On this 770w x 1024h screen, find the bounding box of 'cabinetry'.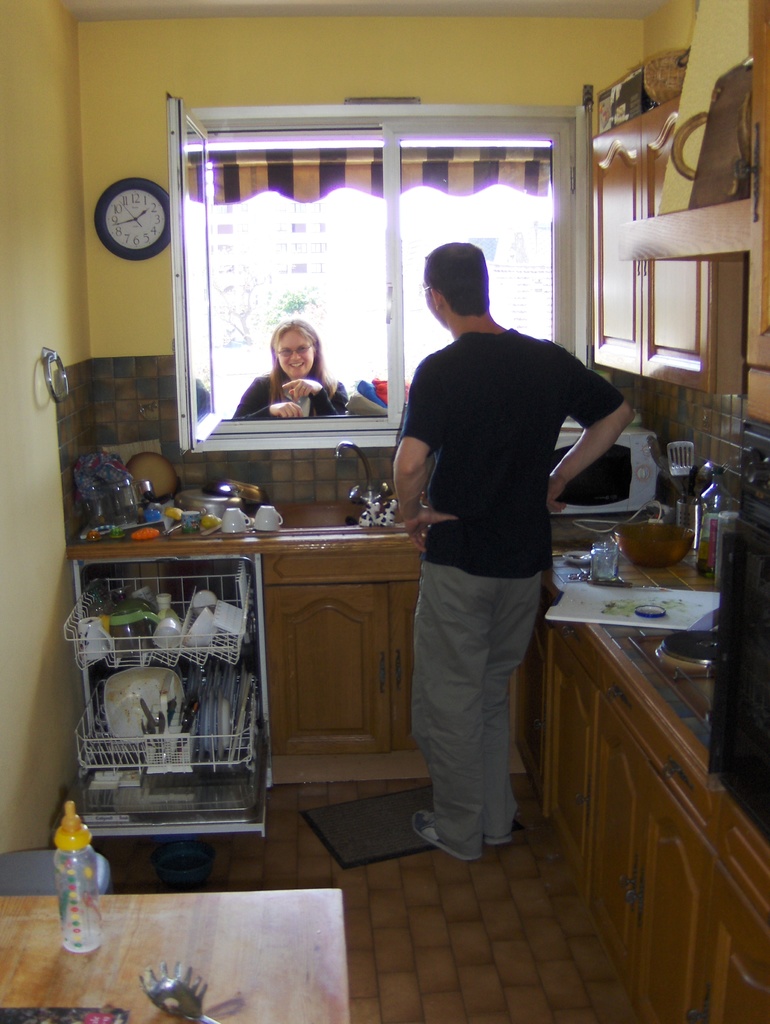
Bounding box: box=[500, 619, 556, 808].
